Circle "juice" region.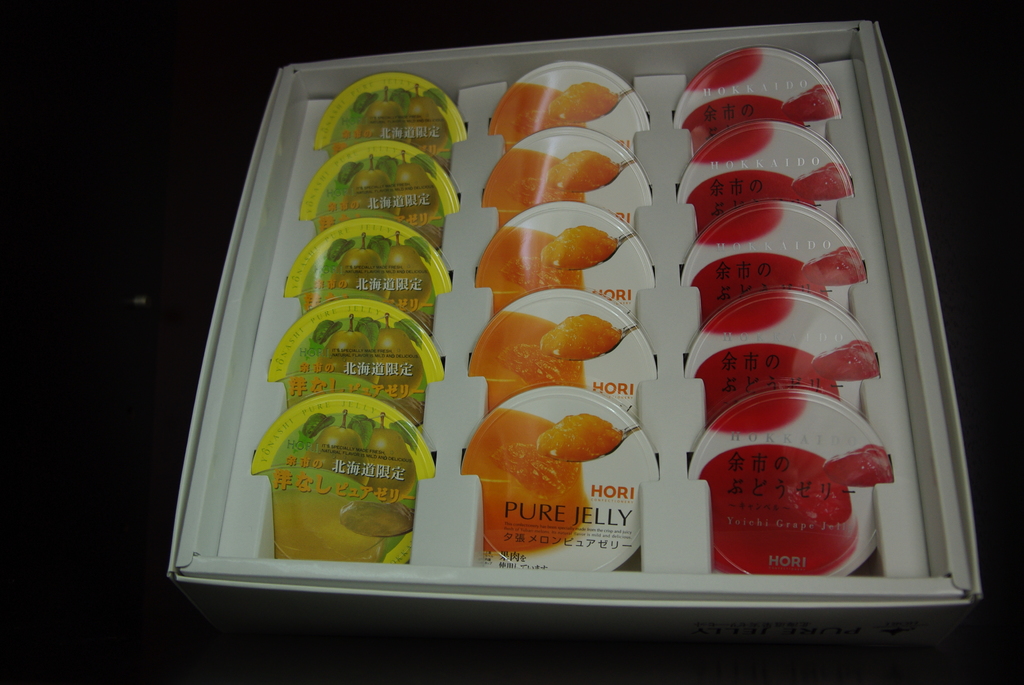
Region: bbox=(317, 111, 441, 145).
